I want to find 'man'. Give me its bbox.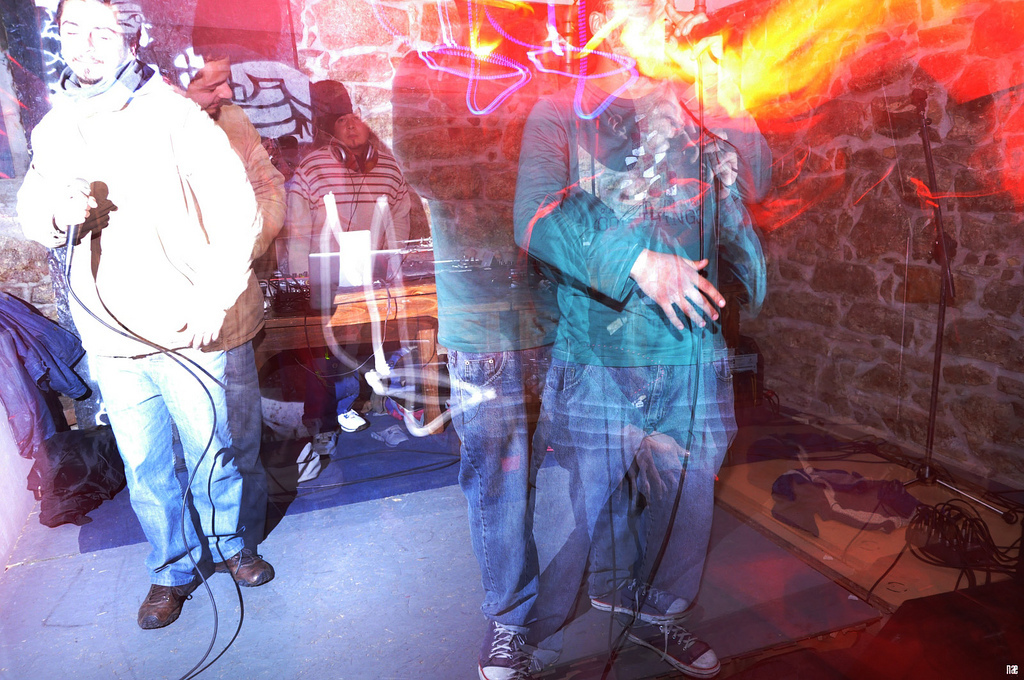
left=161, top=22, right=289, bottom=555.
